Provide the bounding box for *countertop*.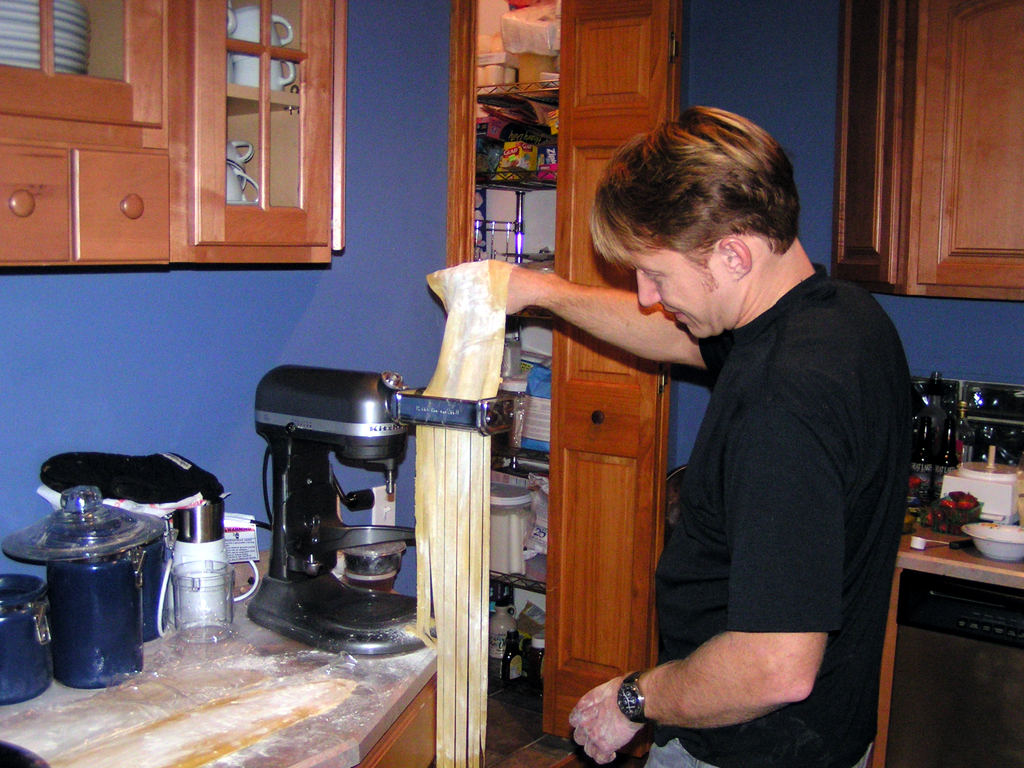
{"x1": 890, "y1": 508, "x2": 1023, "y2": 586}.
